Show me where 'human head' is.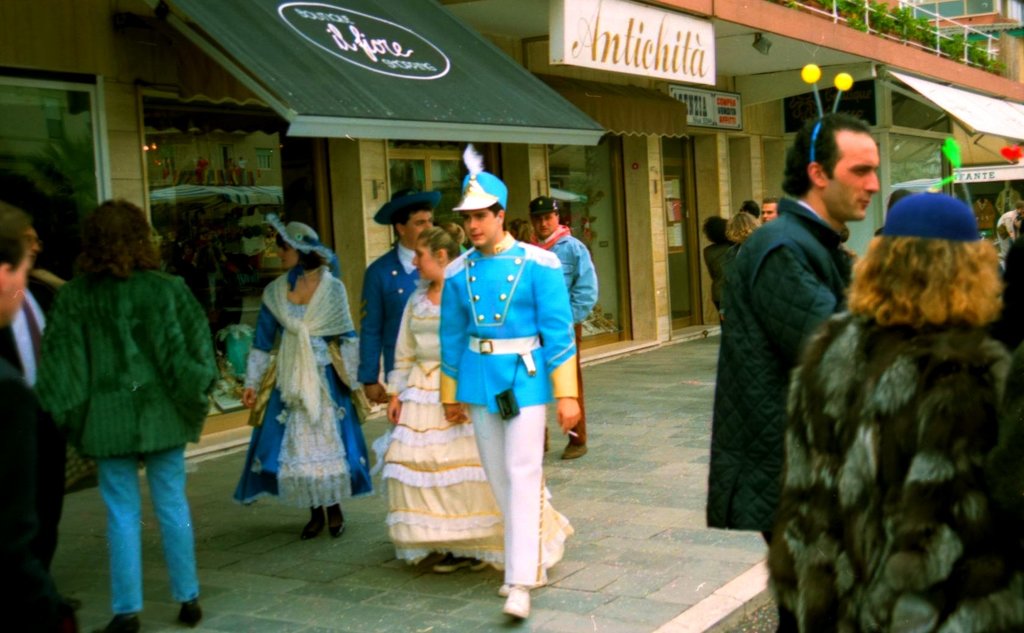
'human head' is at [1,205,36,327].
